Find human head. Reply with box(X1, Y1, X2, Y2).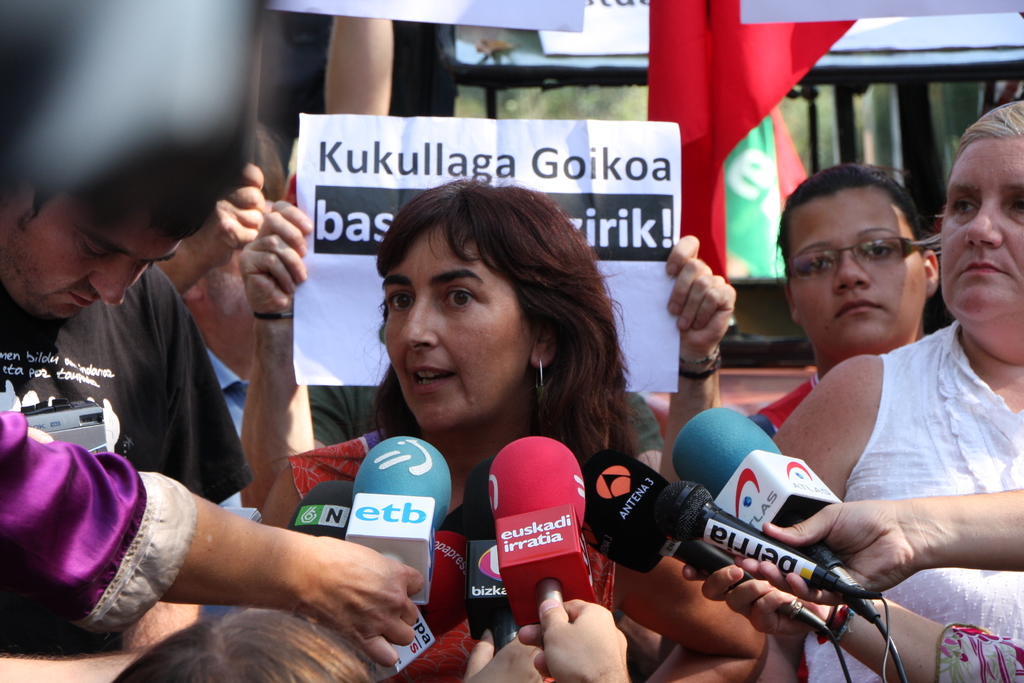
box(364, 176, 611, 432).
